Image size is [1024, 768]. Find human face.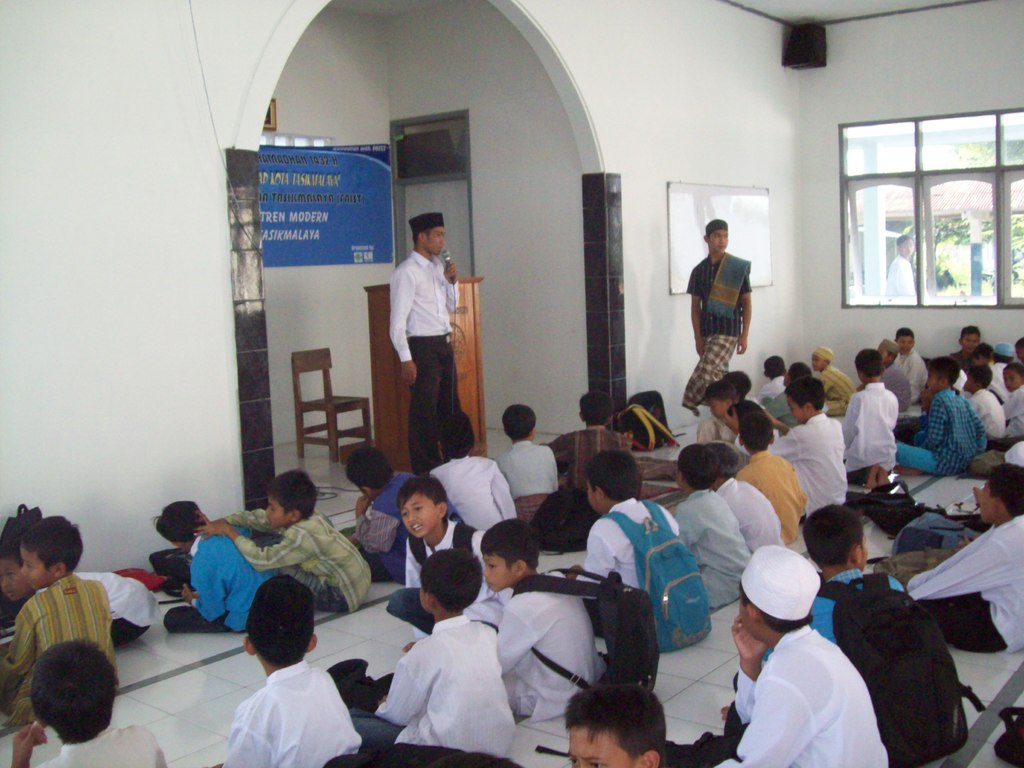
rect(926, 360, 941, 389).
